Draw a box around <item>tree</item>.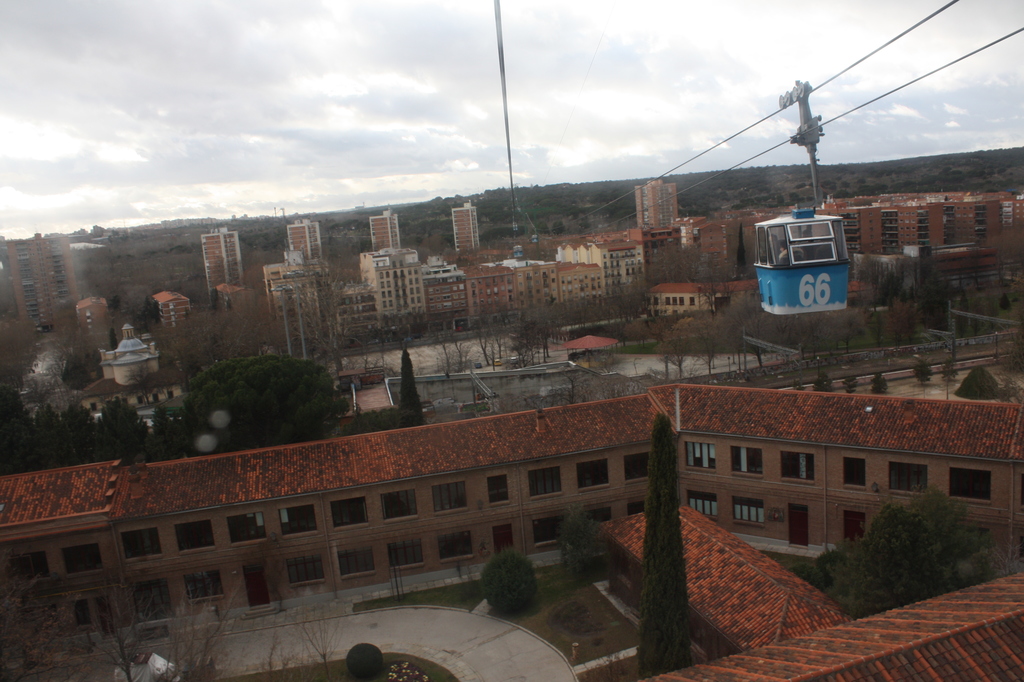
x1=42 y1=300 x2=108 y2=382.
